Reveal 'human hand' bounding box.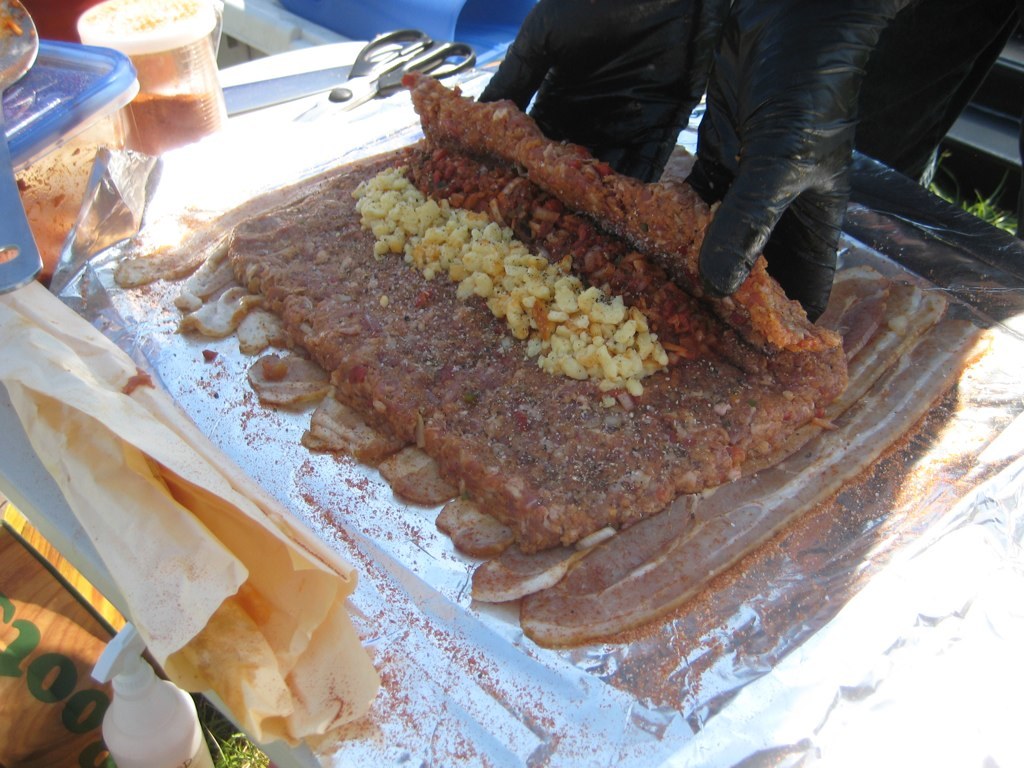
Revealed: box(478, 0, 725, 190).
